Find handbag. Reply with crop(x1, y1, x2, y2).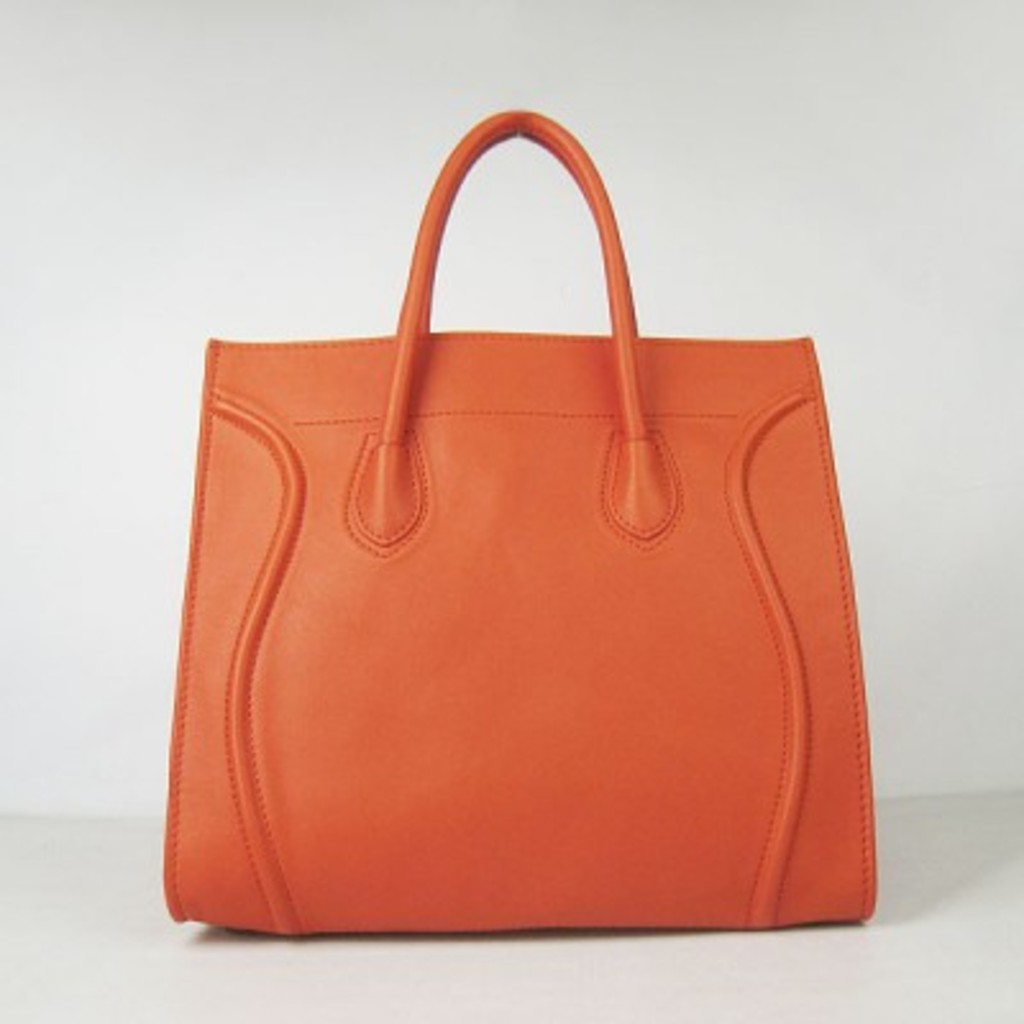
crop(159, 108, 873, 942).
